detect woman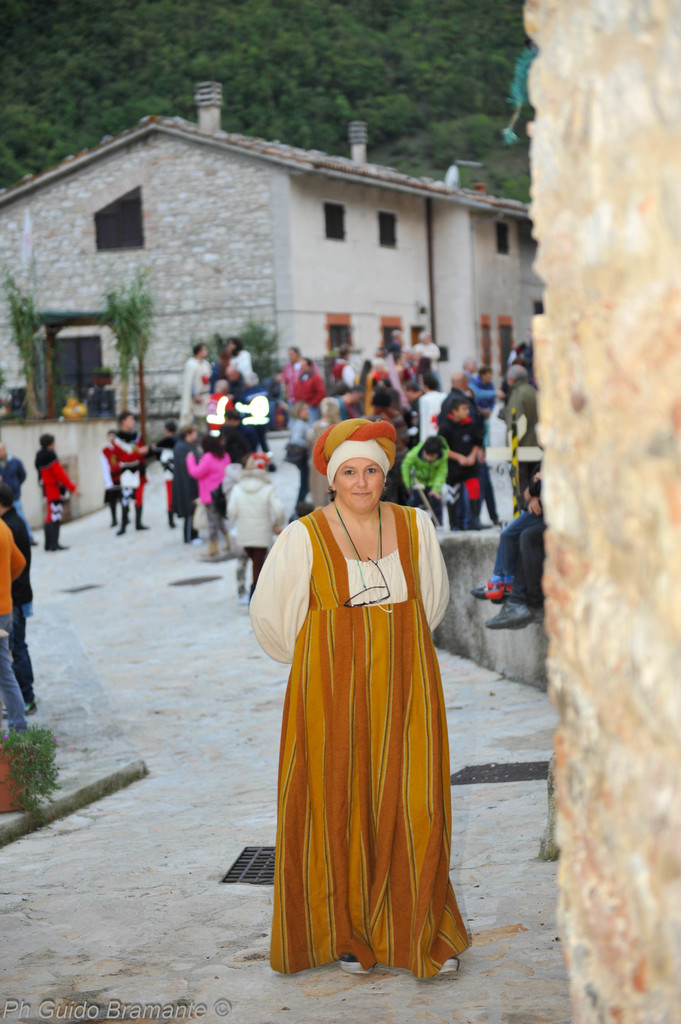
Rect(166, 428, 198, 547)
